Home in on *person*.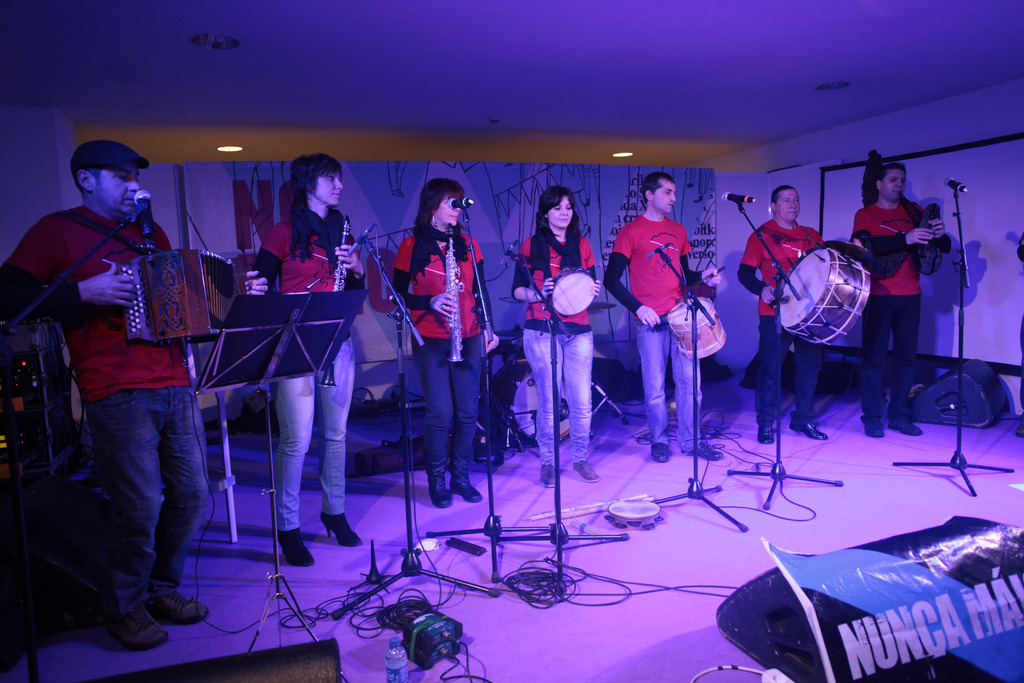
Homed in at Rect(734, 185, 868, 443).
